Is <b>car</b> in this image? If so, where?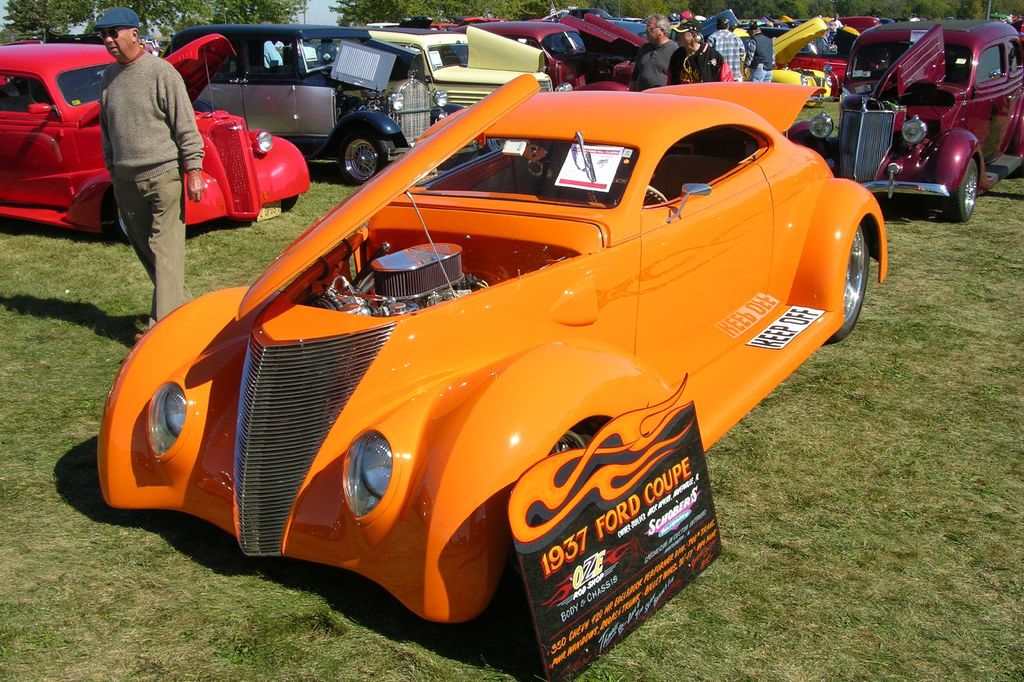
Yes, at 791:19:1023:222.
